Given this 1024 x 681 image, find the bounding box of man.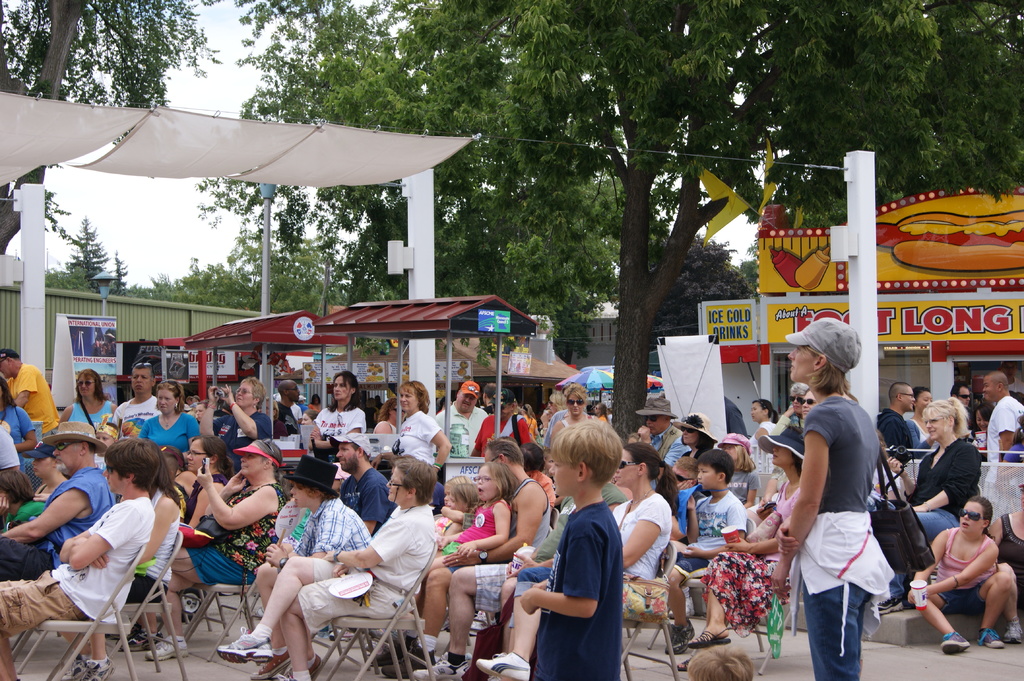
{"x1": 279, "y1": 377, "x2": 301, "y2": 424}.
